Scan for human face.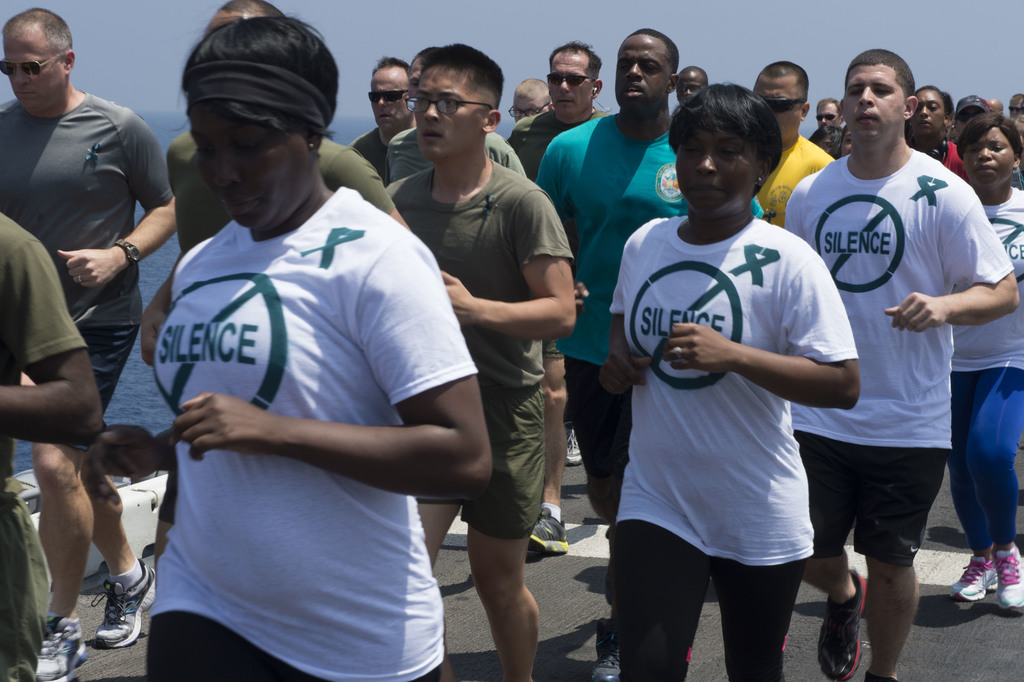
Scan result: 847, 63, 902, 142.
